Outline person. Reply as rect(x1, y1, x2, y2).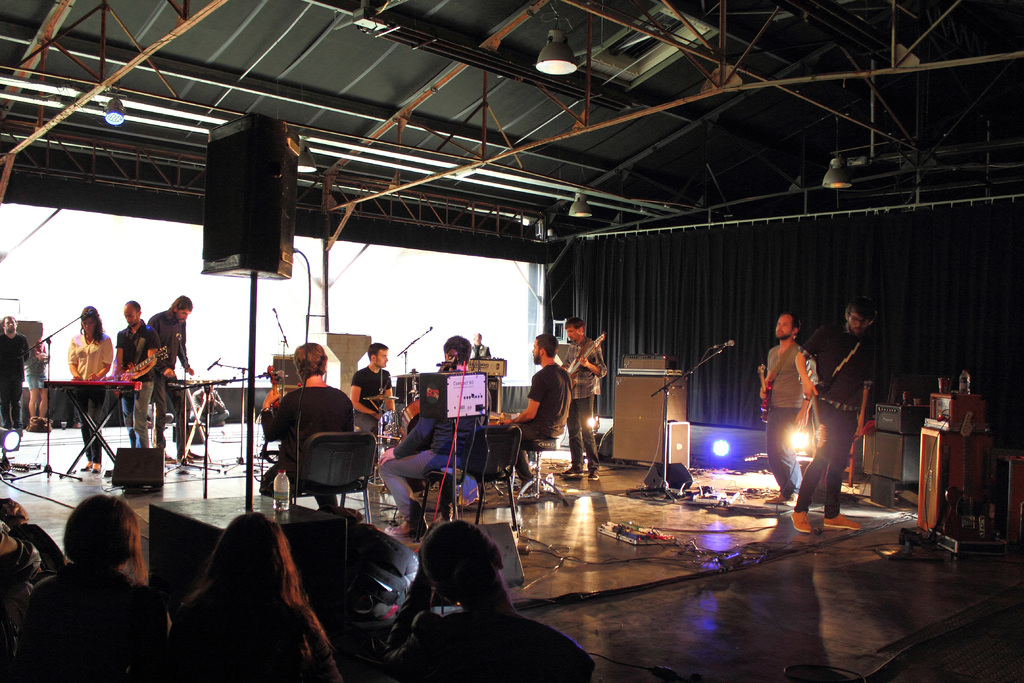
rect(154, 295, 204, 461).
